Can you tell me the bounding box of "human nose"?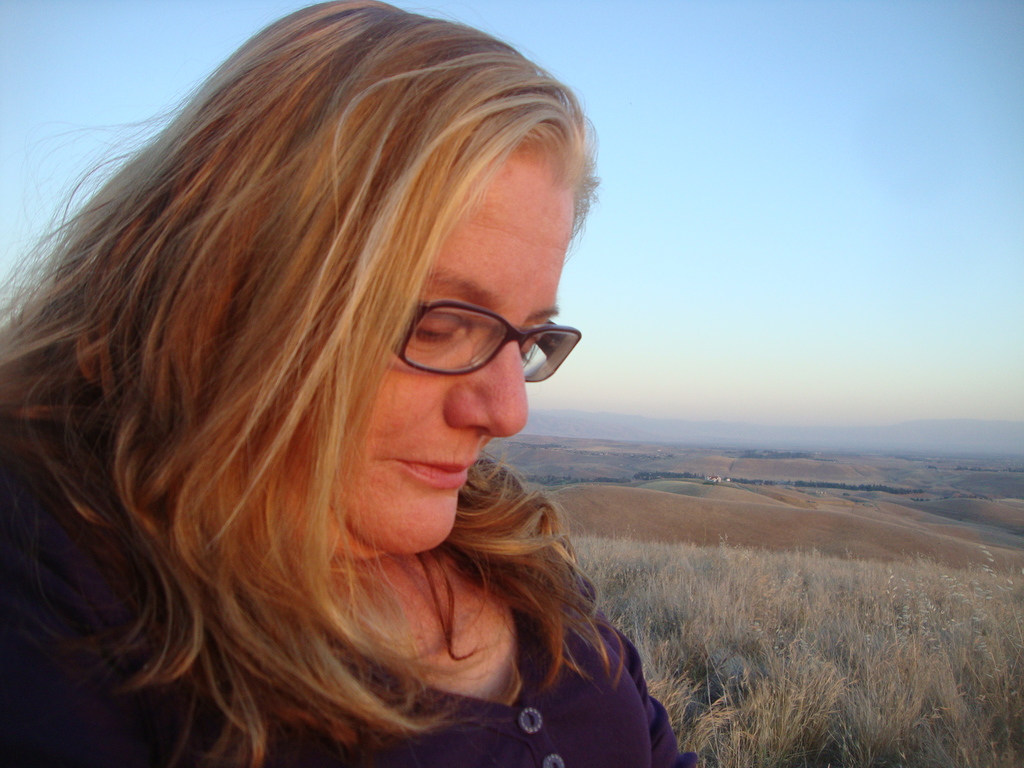
pyautogui.locateOnScreen(444, 335, 530, 441).
